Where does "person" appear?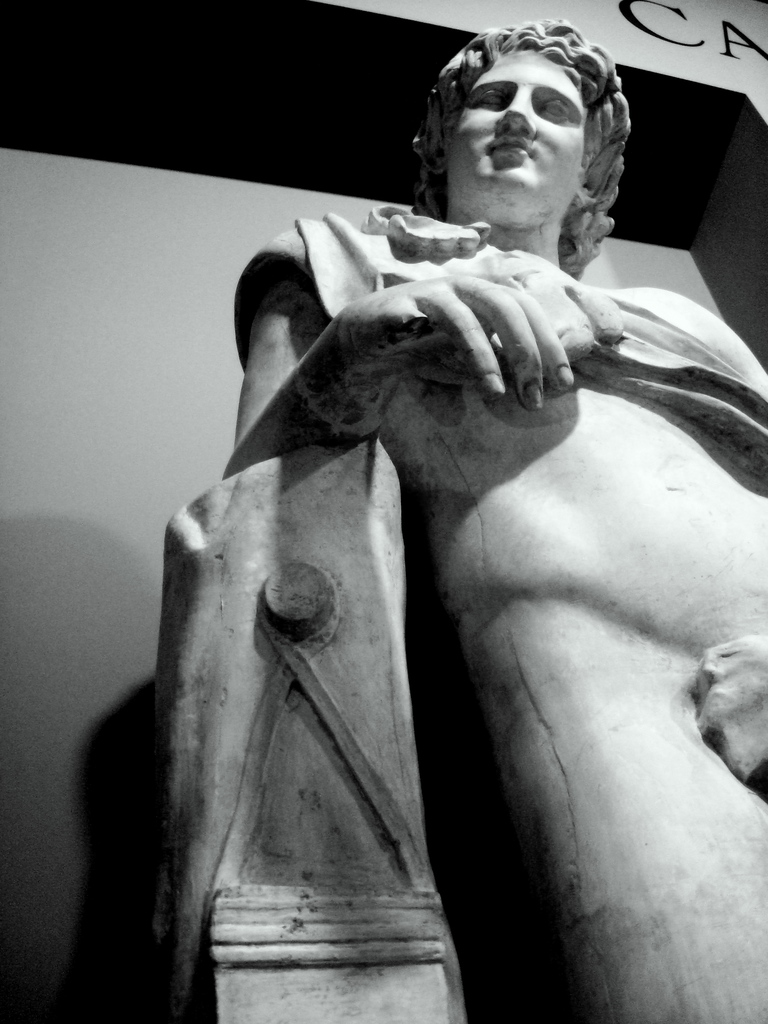
Appears at [227, 19, 767, 1023].
